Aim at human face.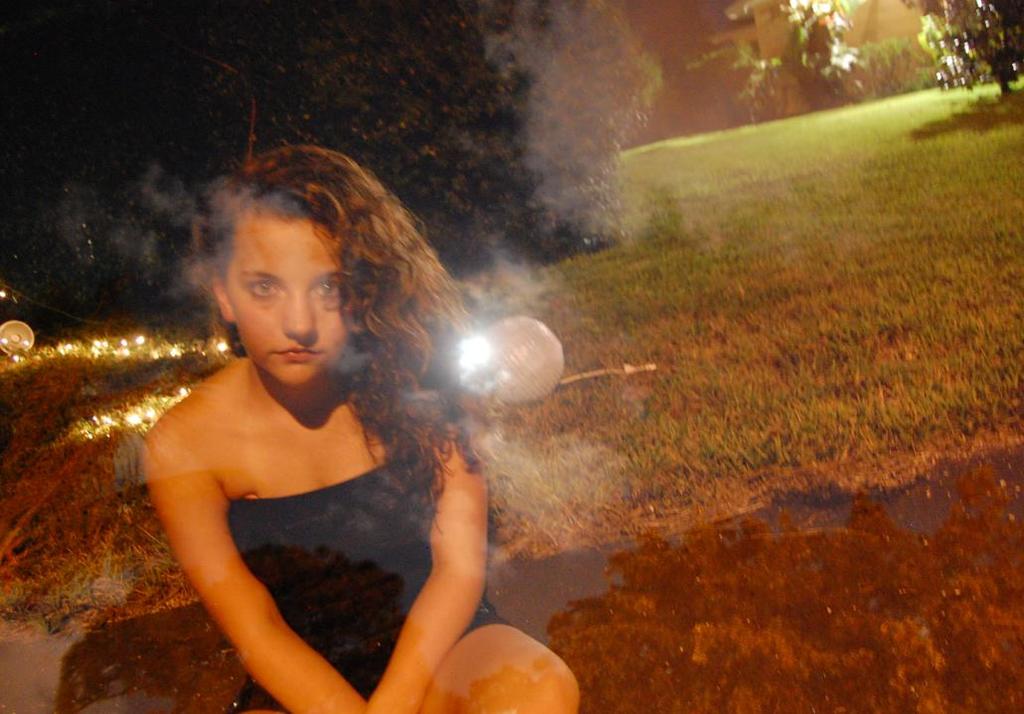
Aimed at pyautogui.locateOnScreen(229, 217, 352, 382).
